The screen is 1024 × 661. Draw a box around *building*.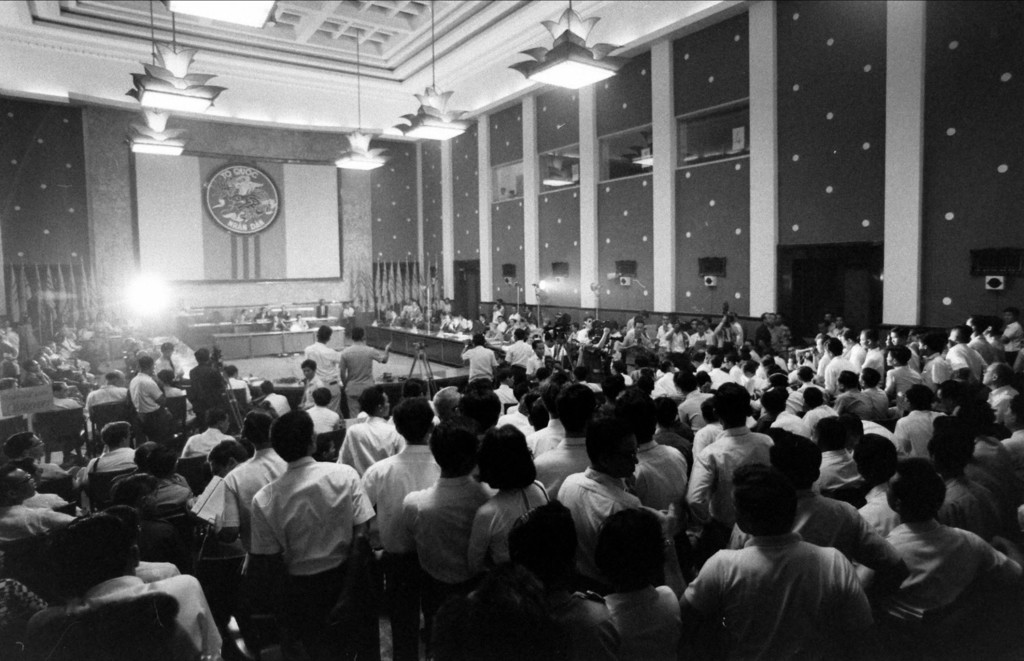
(x1=0, y1=0, x2=1023, y2=660).
